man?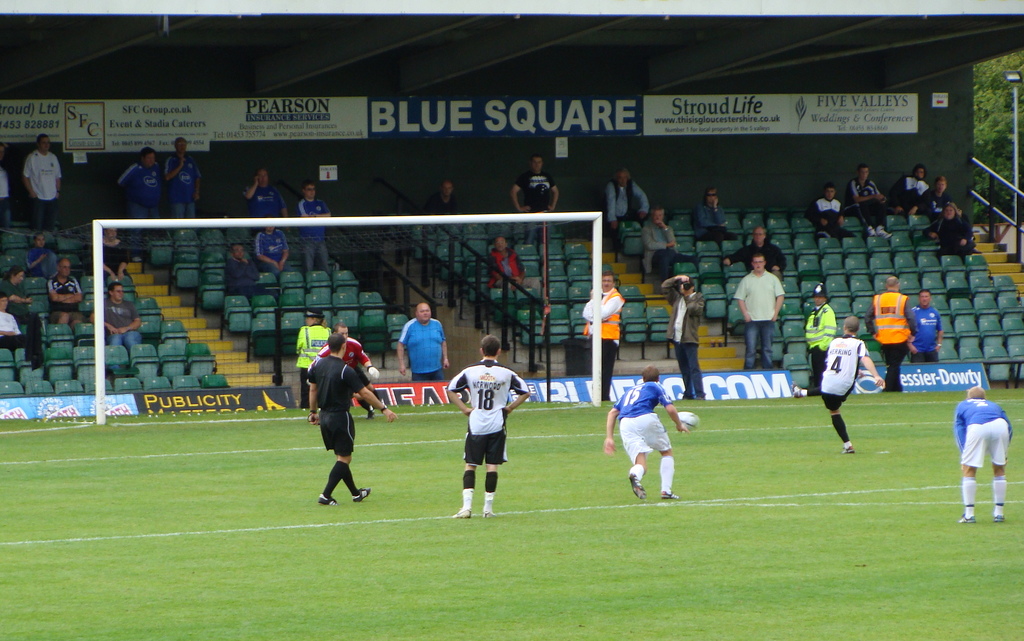
pyautogui.locateOnScreen(307, 331, 401, 507)
